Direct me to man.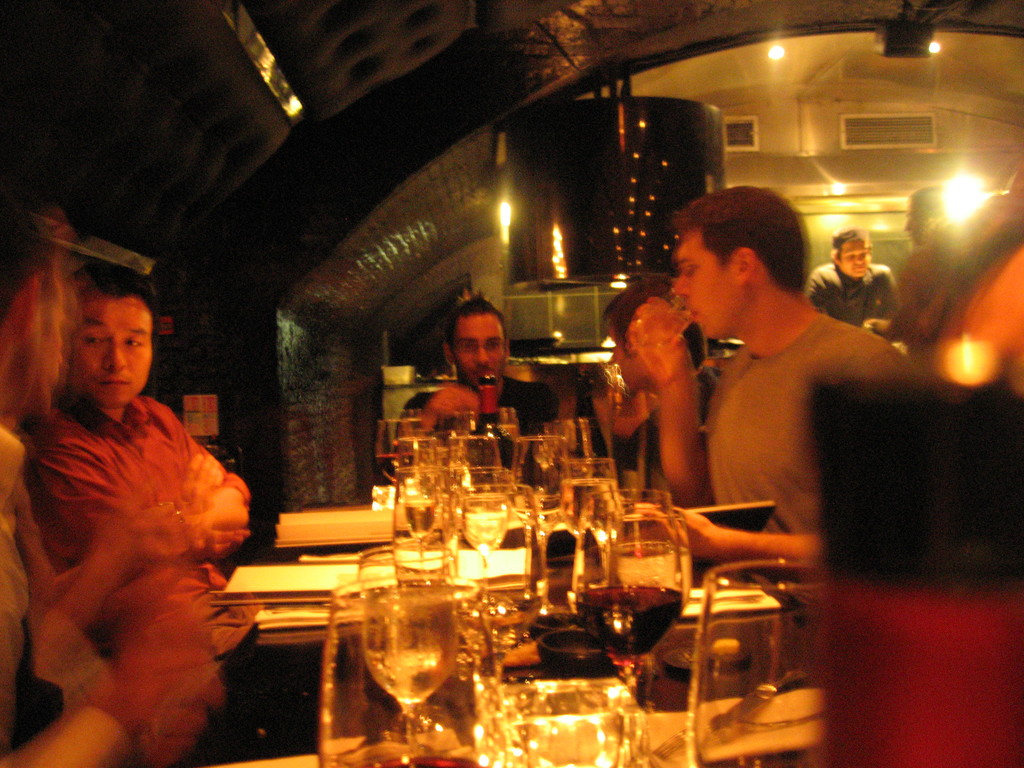
Direction: rect(608, 268, 724, 518).
